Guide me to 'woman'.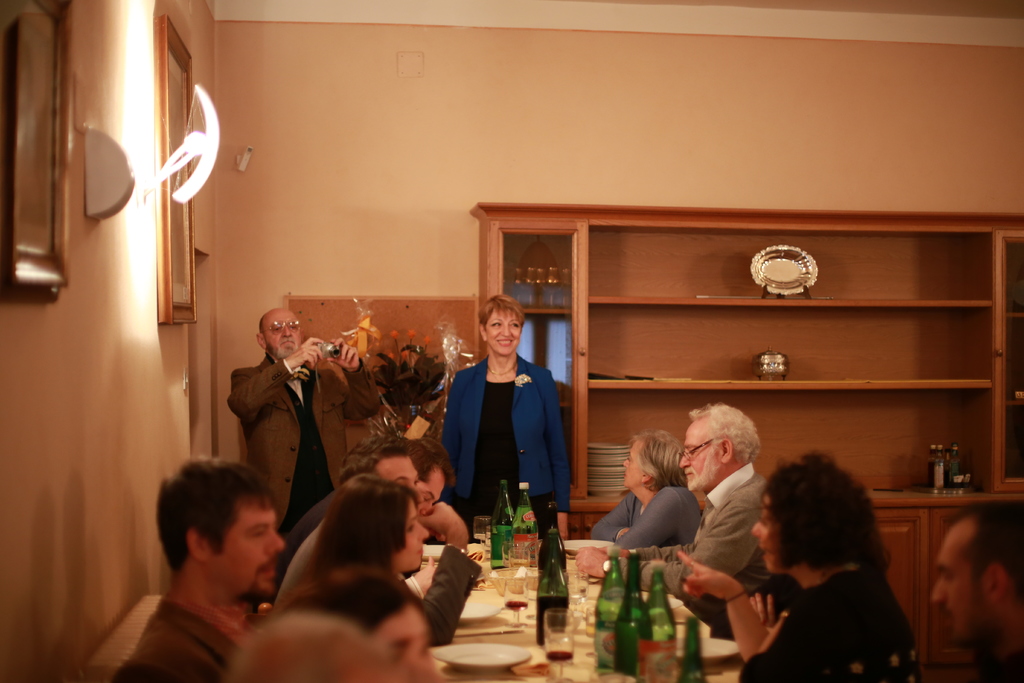
Guidance: crop(590, 429, 706, 551).
